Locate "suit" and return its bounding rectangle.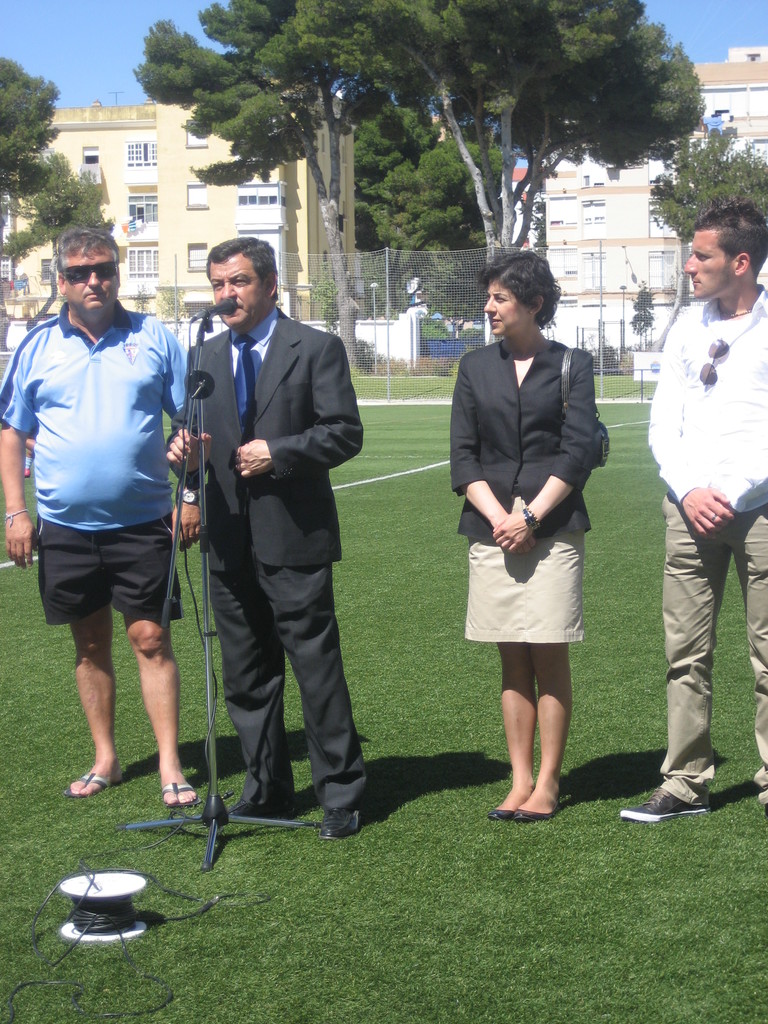
pyautogui.locateOnScreen(448, 340, 589, 533).
